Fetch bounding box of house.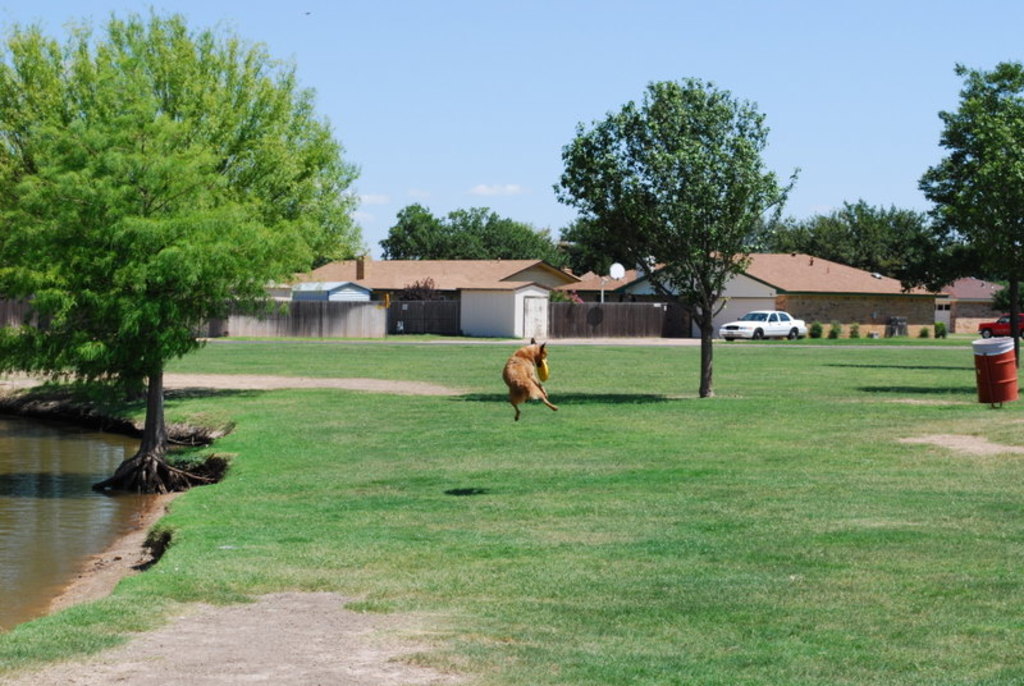
Bbox: [left=910, top=266, right=1010, bottom=334].
